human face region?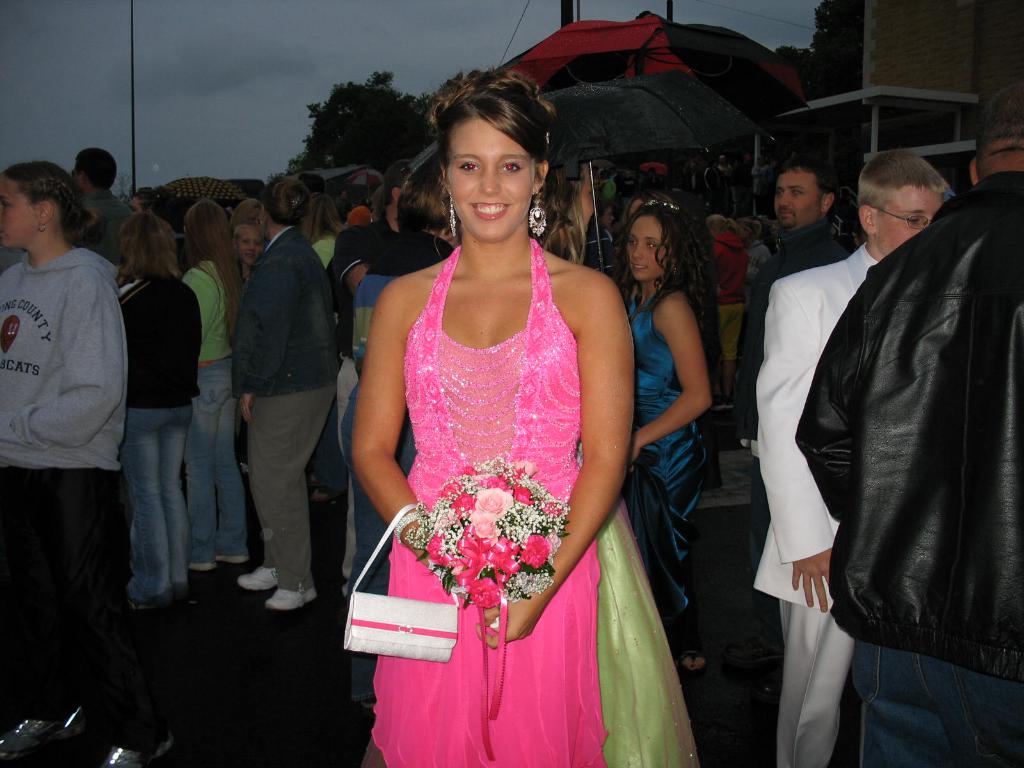
crop(627, 220, 665, 281)
